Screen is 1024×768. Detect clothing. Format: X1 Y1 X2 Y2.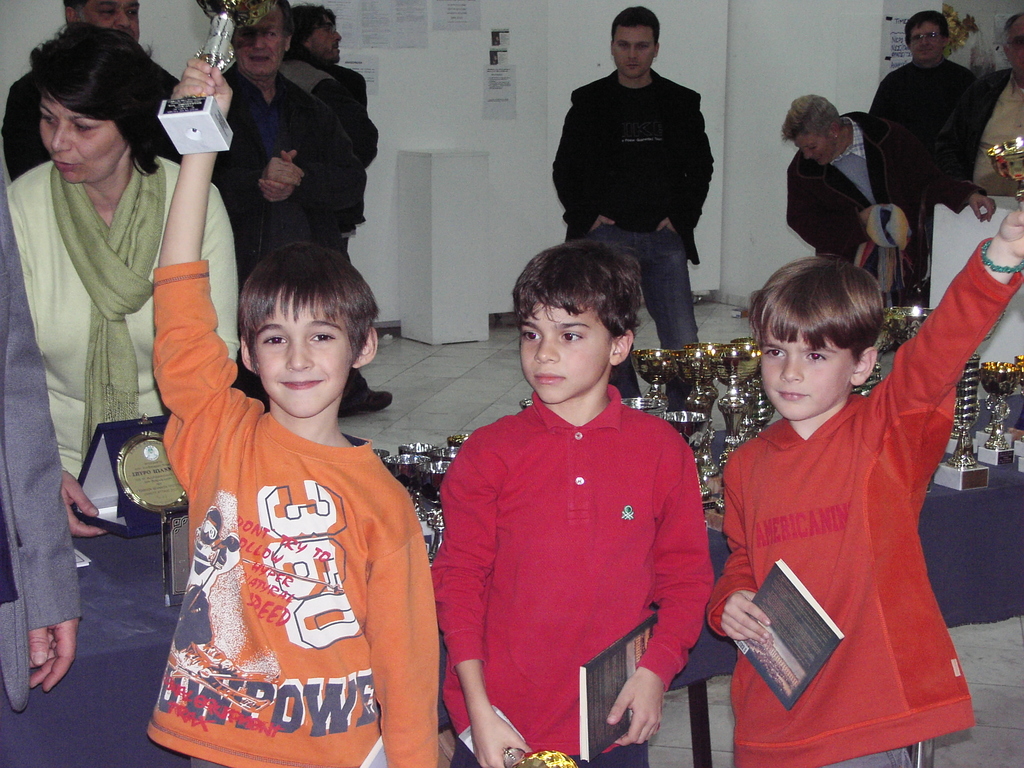
153 260 438 767.
